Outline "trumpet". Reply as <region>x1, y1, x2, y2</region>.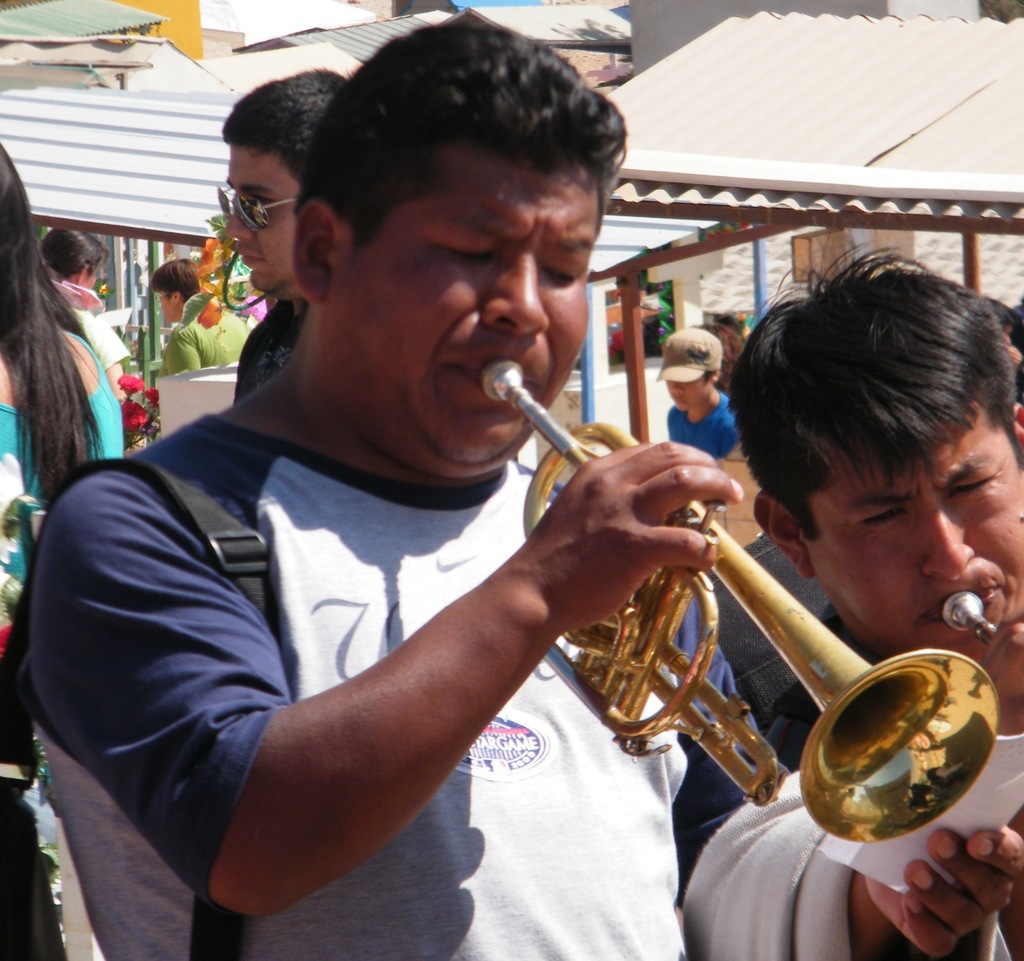
<region>476, 356, 1001, 842</region>.
